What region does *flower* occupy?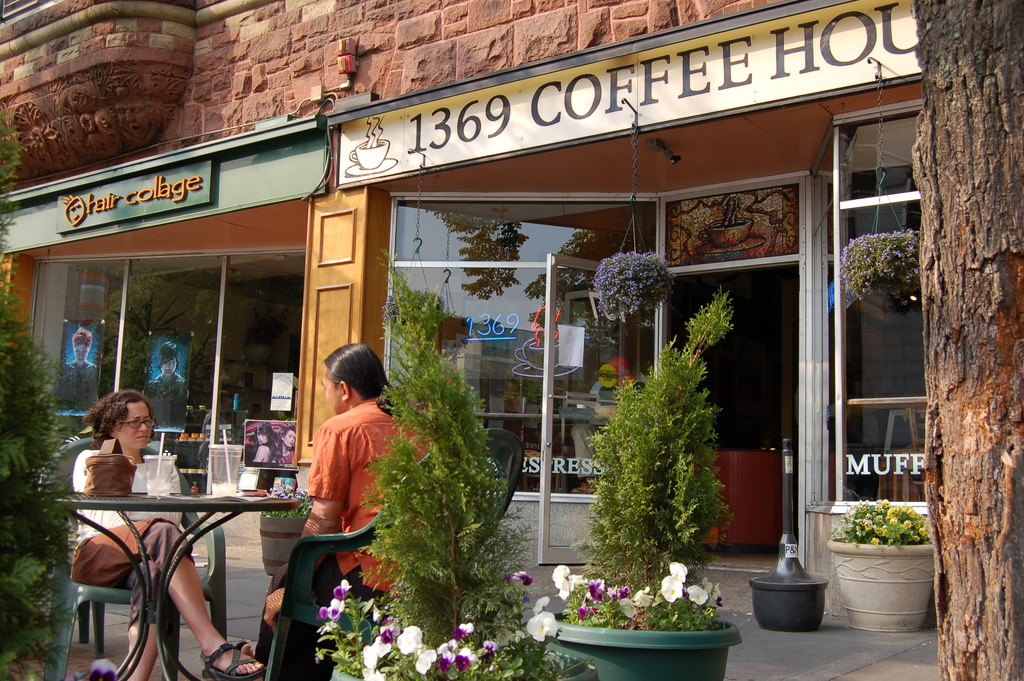
(left=422, top=623, right=495, bottom=671).
